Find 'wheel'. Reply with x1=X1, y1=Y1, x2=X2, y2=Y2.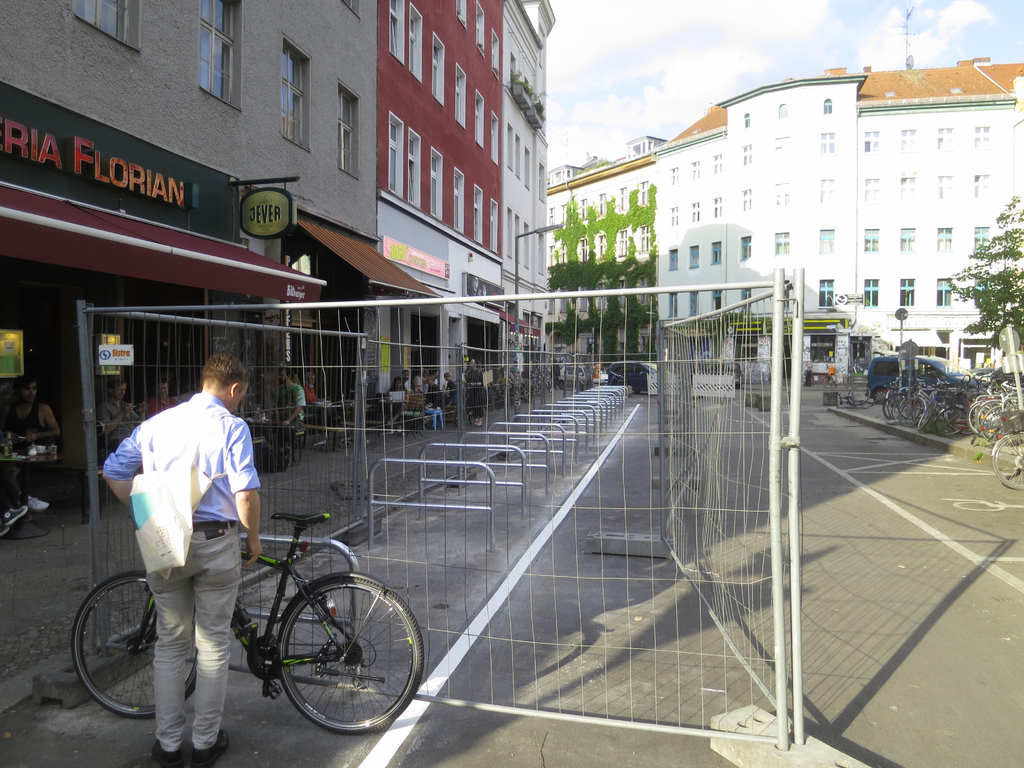
x1=883, y1=389, x2=901, y2=418.
